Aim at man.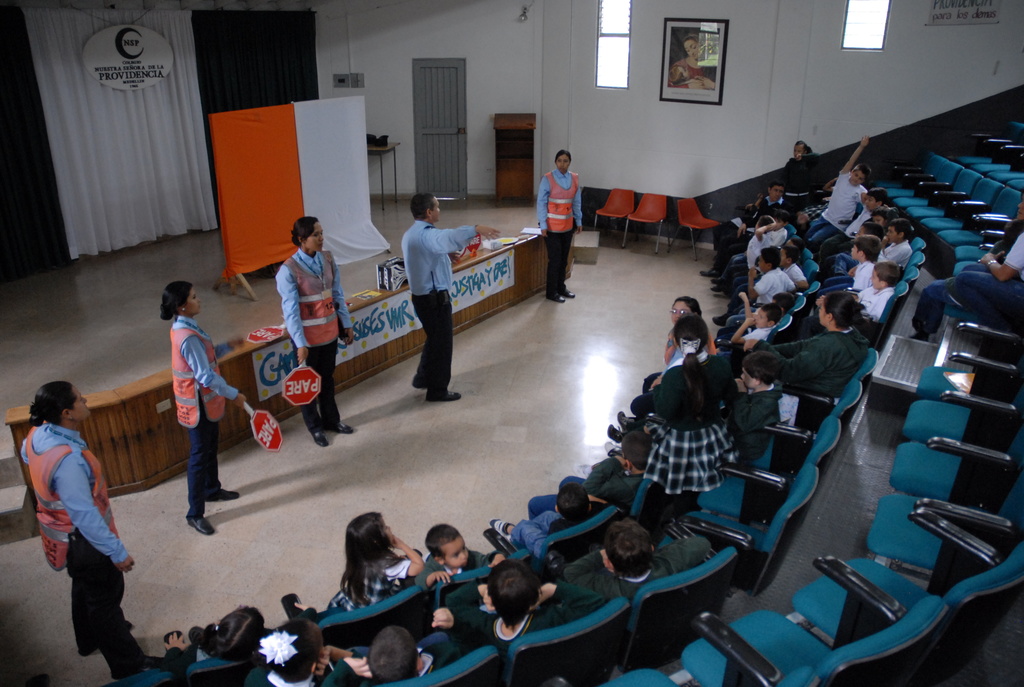
Aimed at (777, 135, 822, 209).
